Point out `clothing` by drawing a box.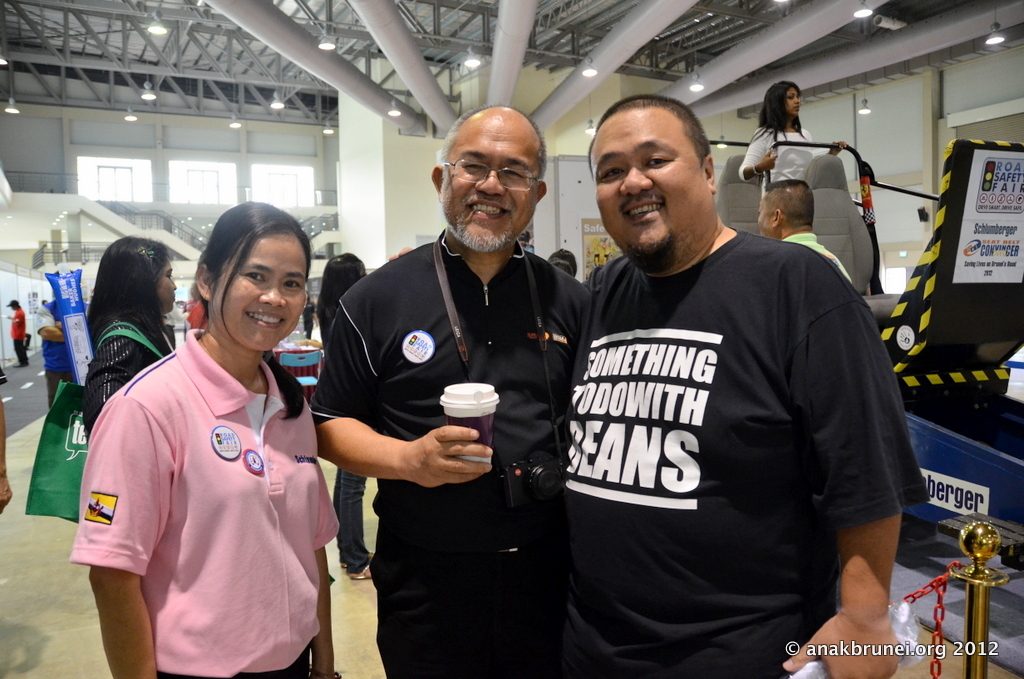
BBox(80, 292, 341, 662).
